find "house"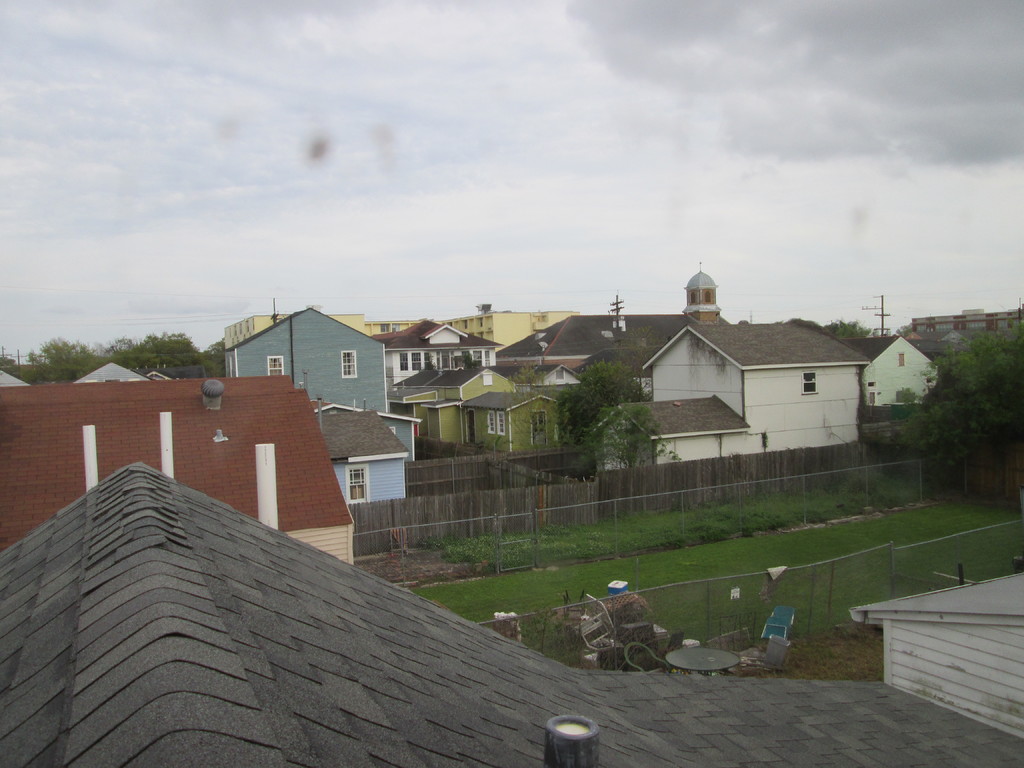
318,409,407,508
